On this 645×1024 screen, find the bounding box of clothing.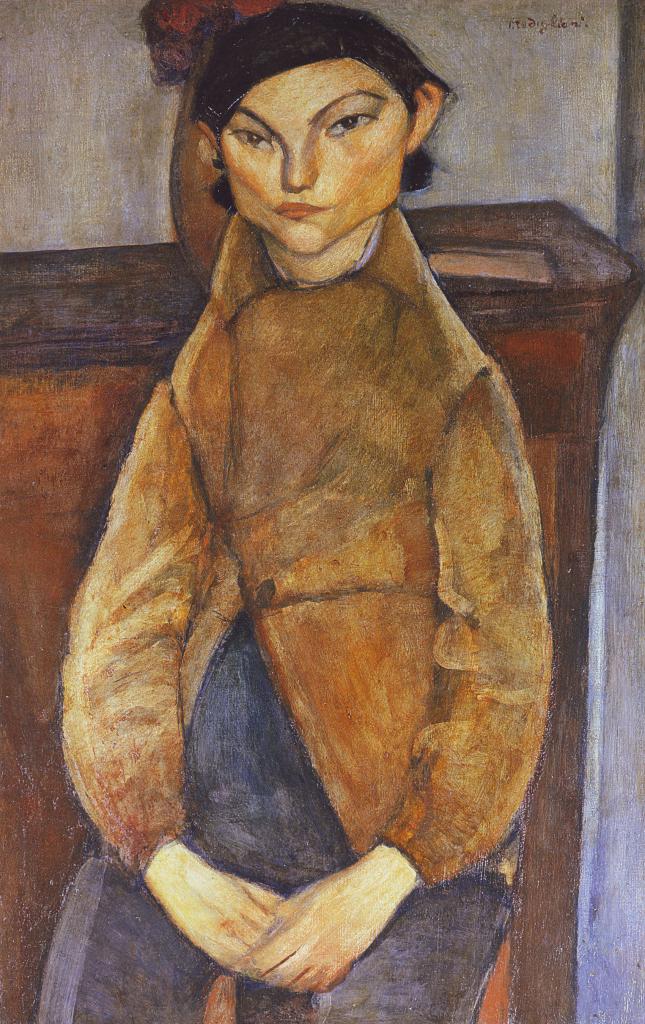
Bounding box: <bbox>43, 199, 561, 1023</bbox>.
